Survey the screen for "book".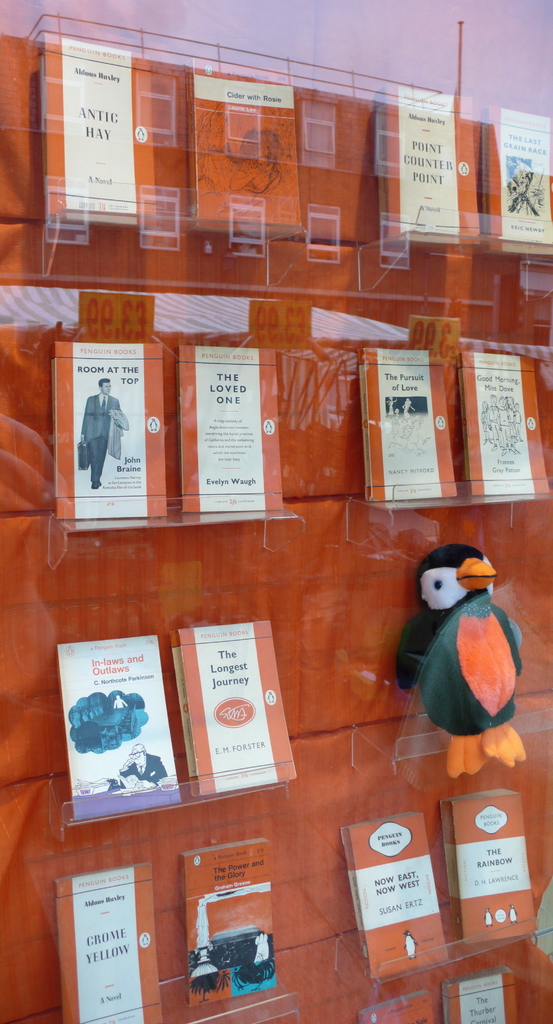
Survey found: 370:95:483:239.
